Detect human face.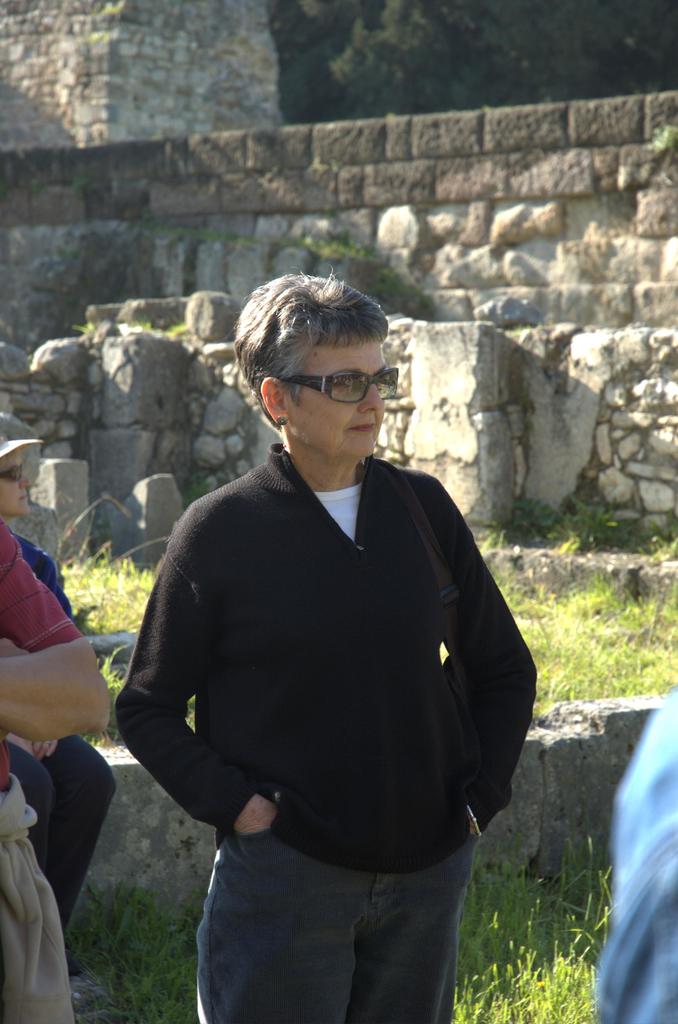
Detected at {"x1": 288, "y1": 342, "x2": 388, "y2": 456}.
